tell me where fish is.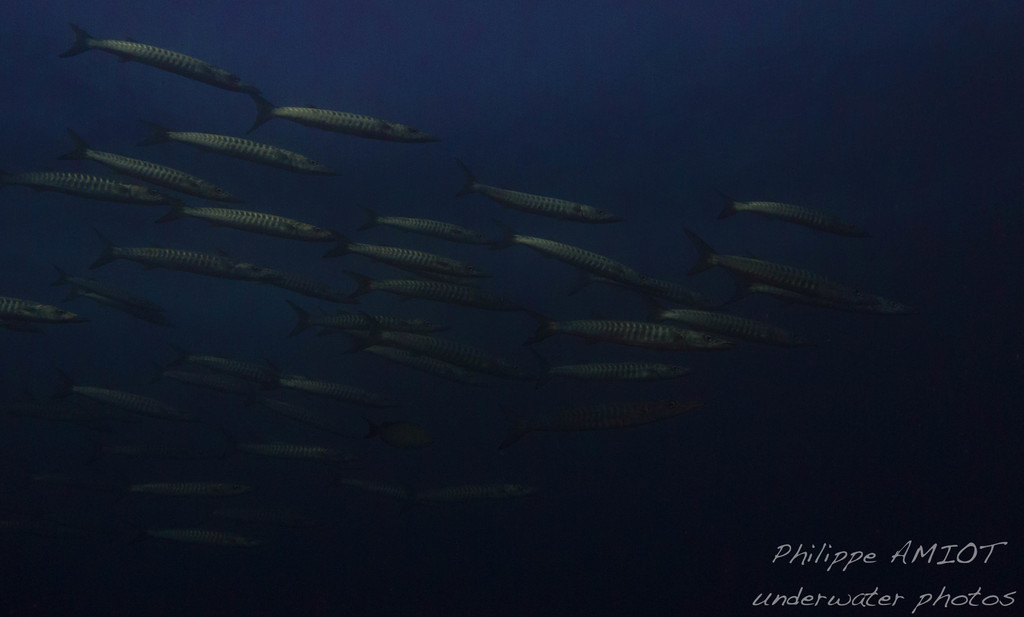
fish is at (55,135,244,208).
